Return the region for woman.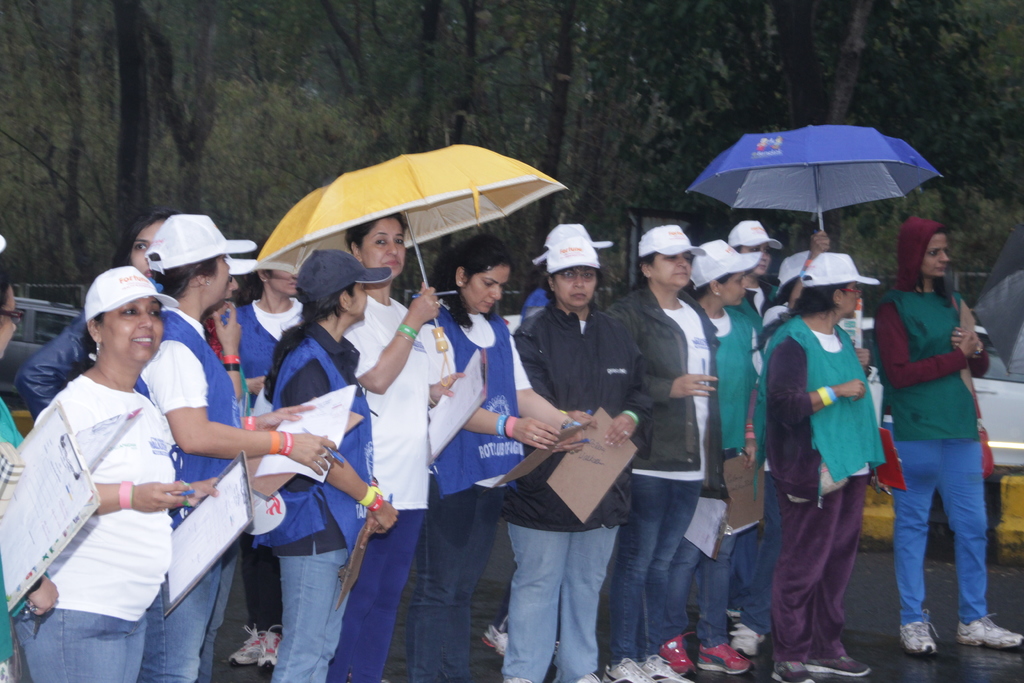
bbox(505, 243, 649, 682).
